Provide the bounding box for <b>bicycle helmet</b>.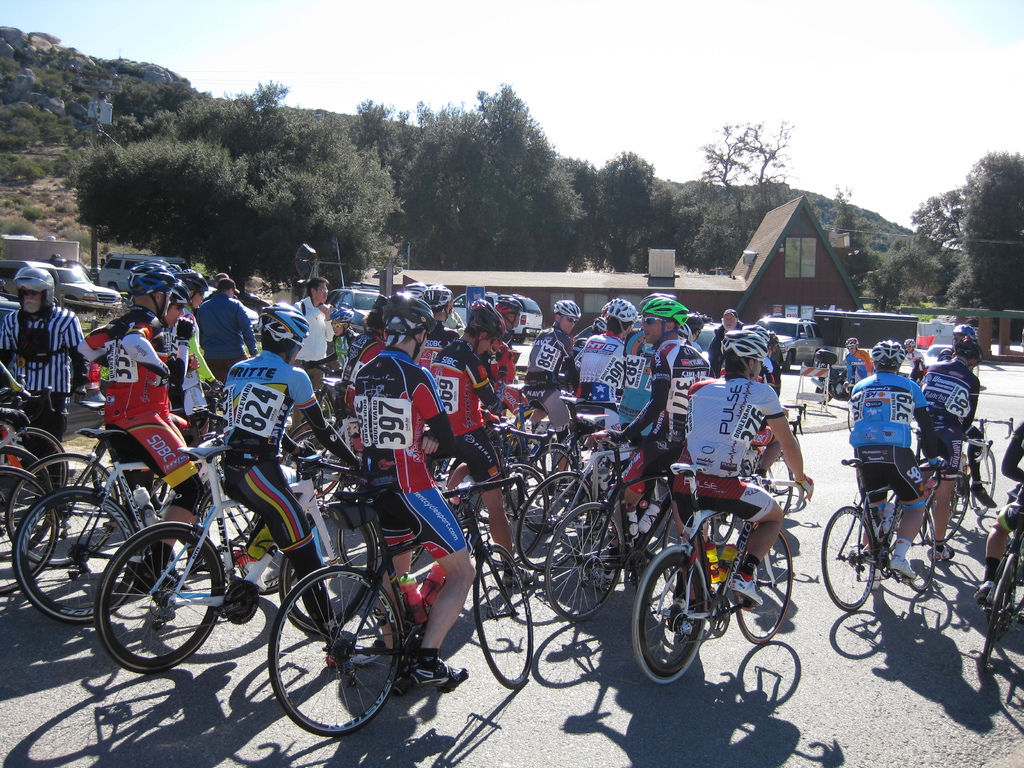
259:303:312:346.
